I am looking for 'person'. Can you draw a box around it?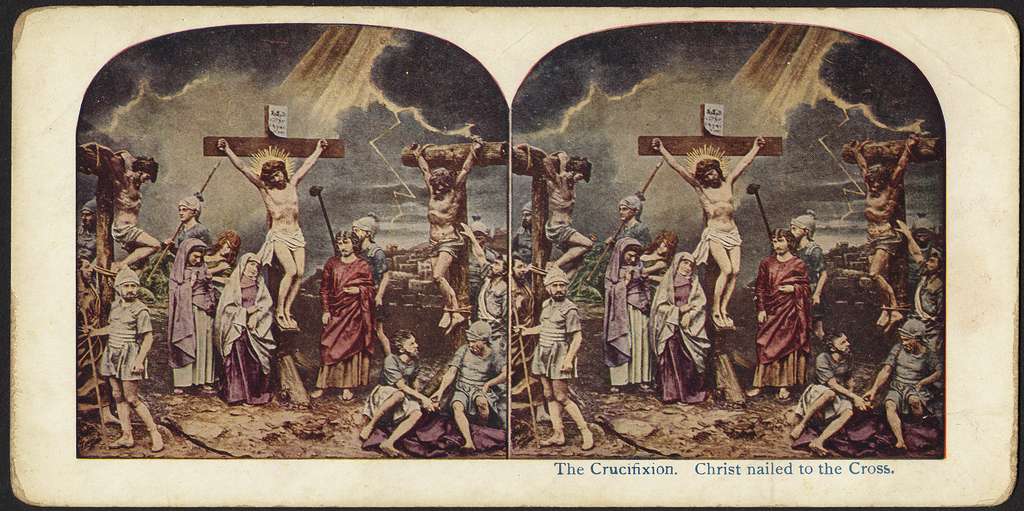
Sure, the bounding box is box=[868, 316, 943, 450].
